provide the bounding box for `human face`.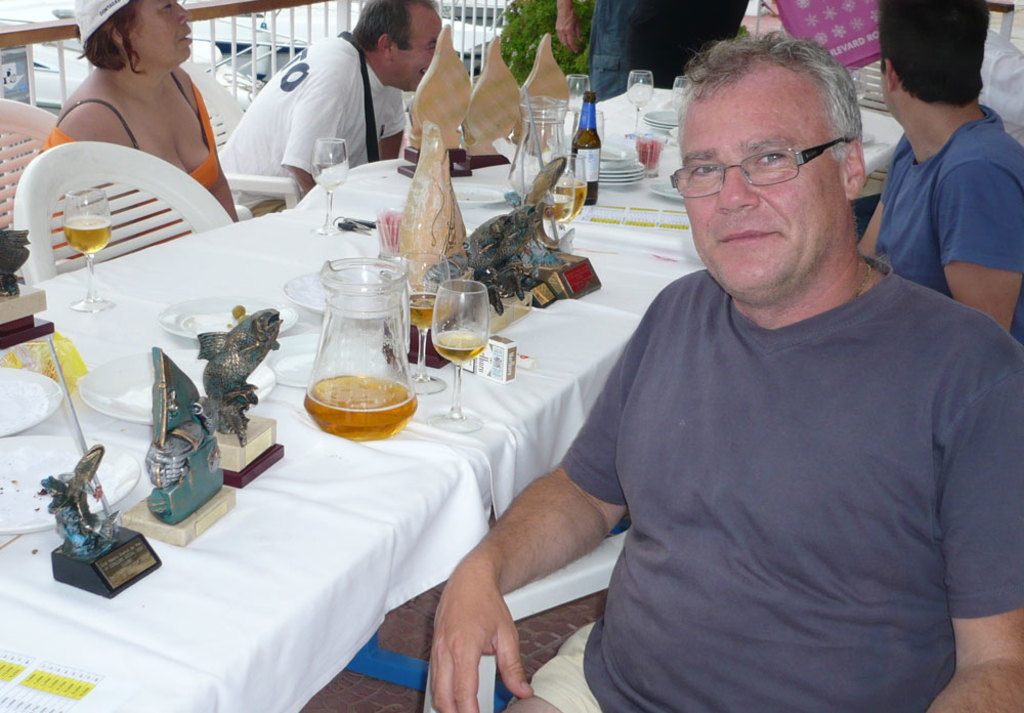
Rect(676, 74, 849, 291).
